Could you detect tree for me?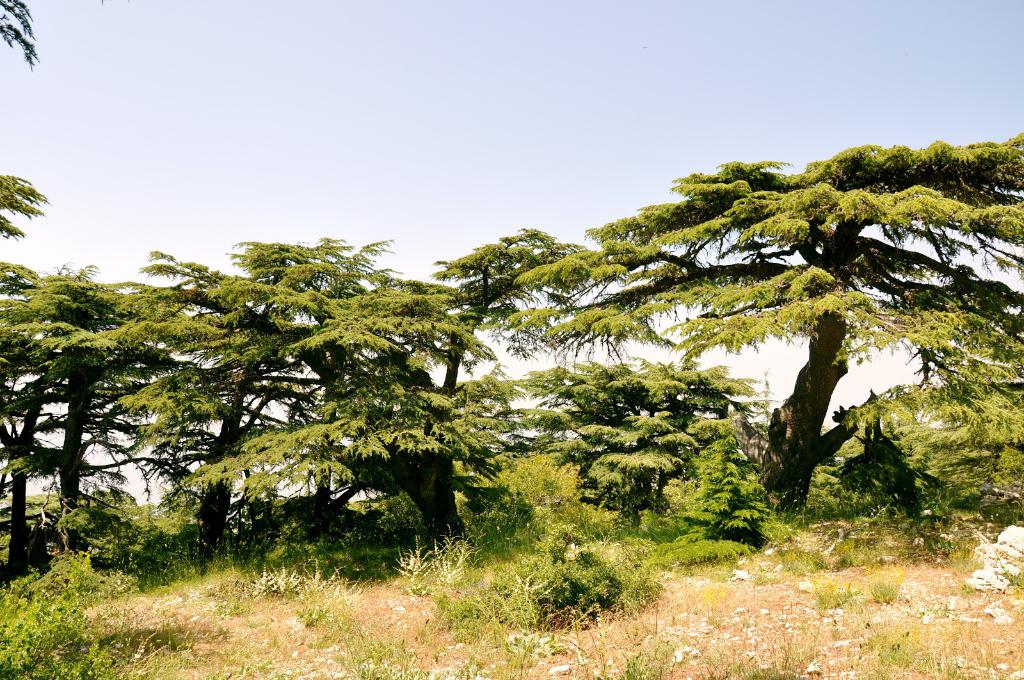
Detection result: <box>585,129,1023,510</box>.
